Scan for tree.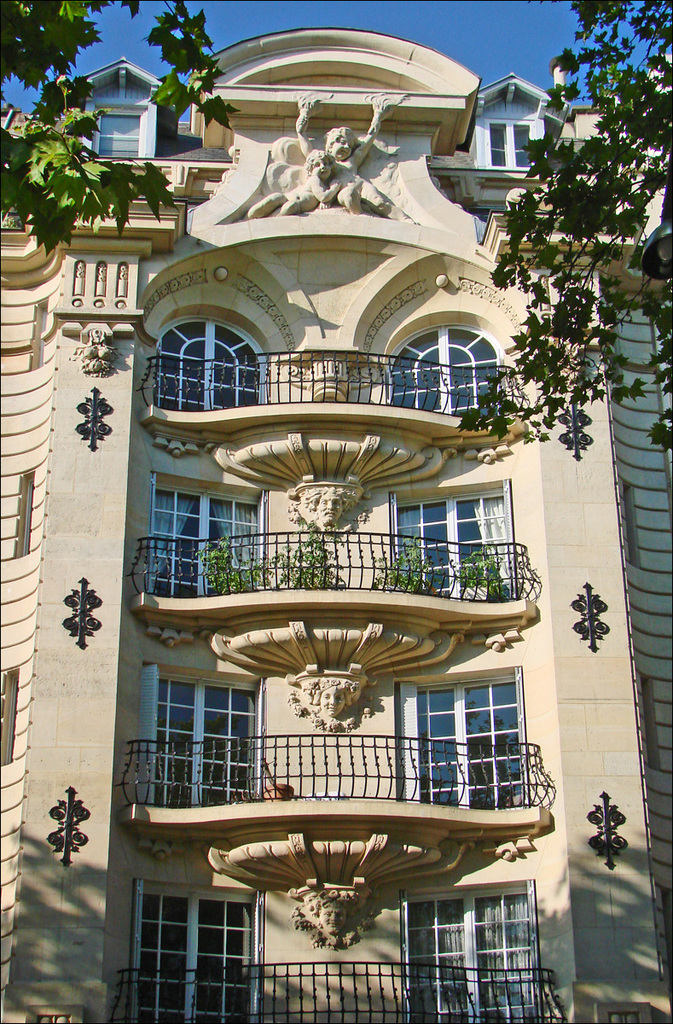
Scan result: rect(458, 0, 672, 459).
